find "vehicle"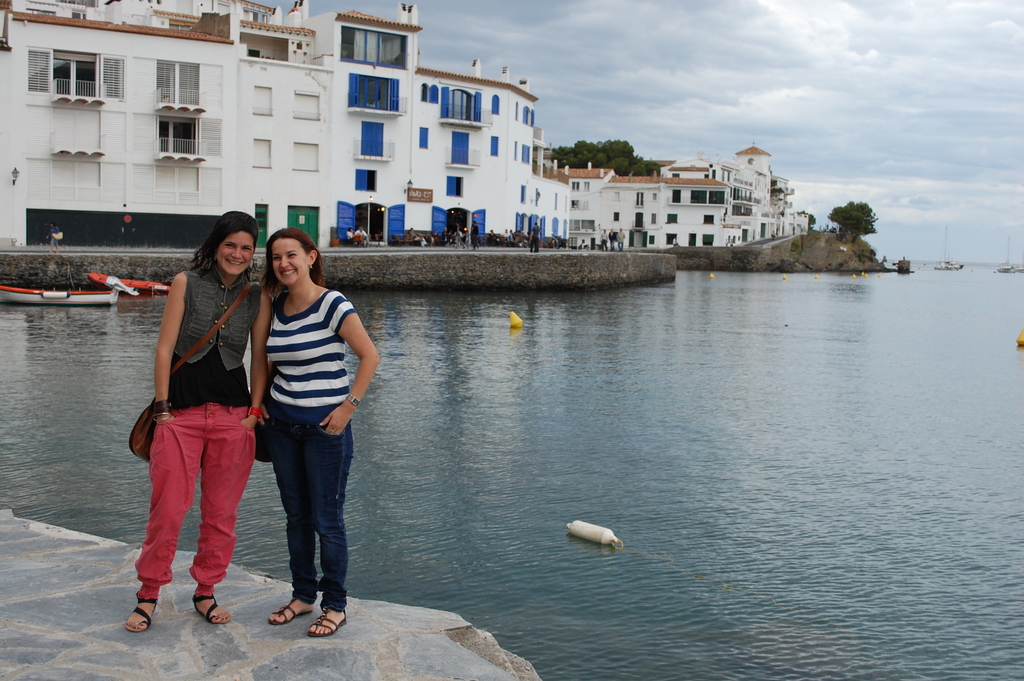
x1=0, y1=284, x2=123, y2=308
